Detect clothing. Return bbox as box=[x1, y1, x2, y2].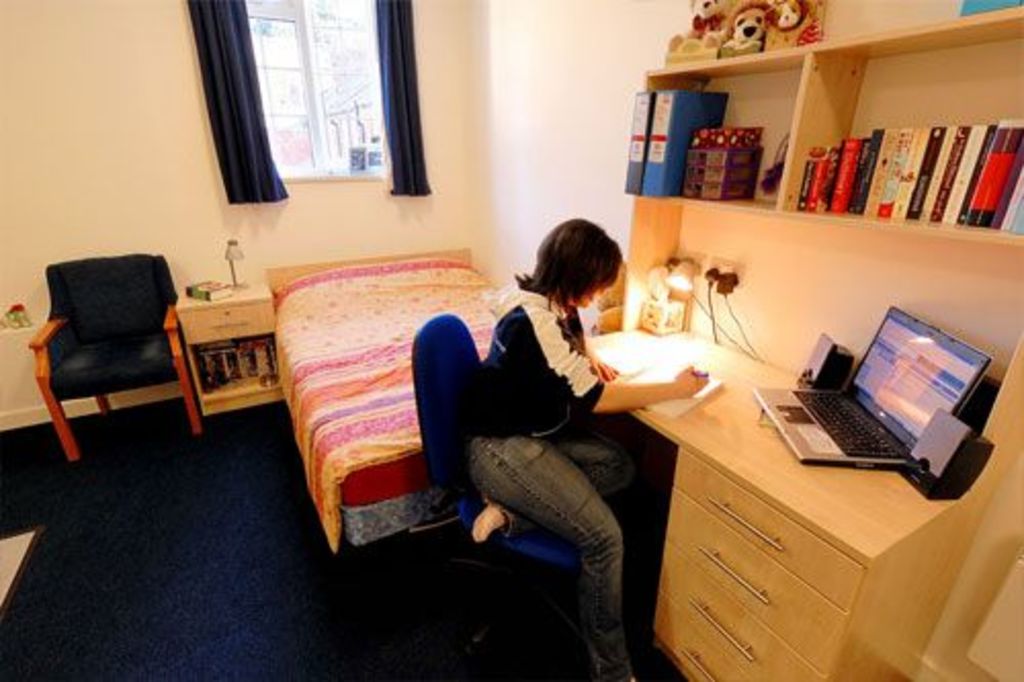
box=[461, 252, 643, 610].
